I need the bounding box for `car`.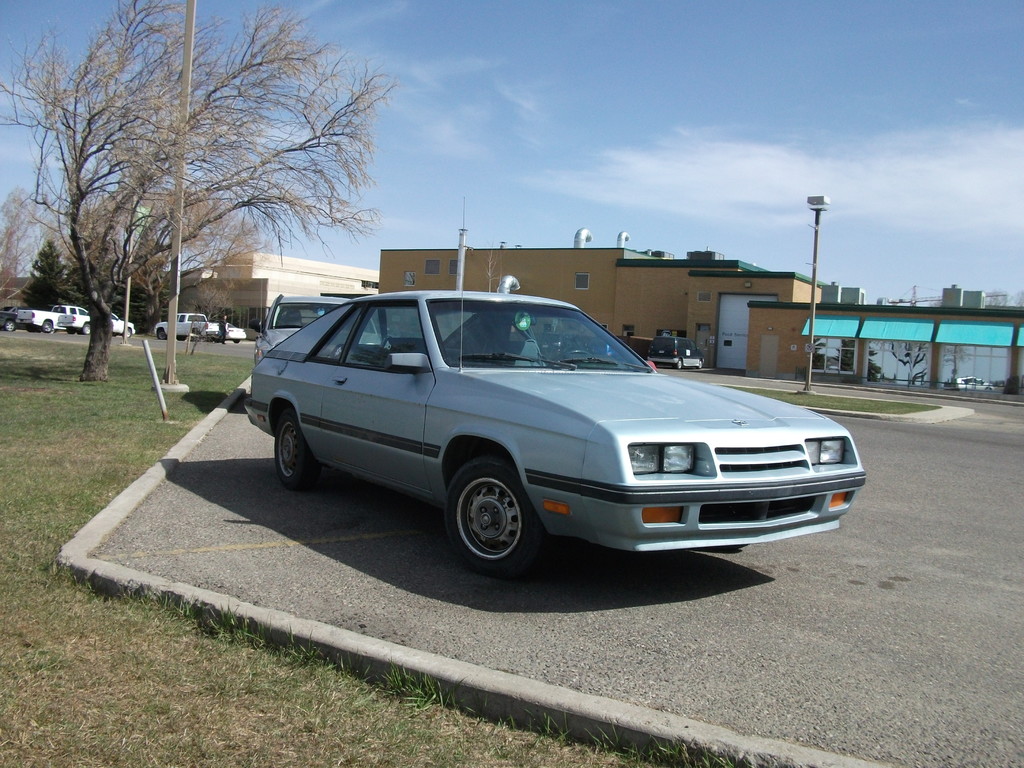
Here it is: <box>112,311,136,332</box>.
